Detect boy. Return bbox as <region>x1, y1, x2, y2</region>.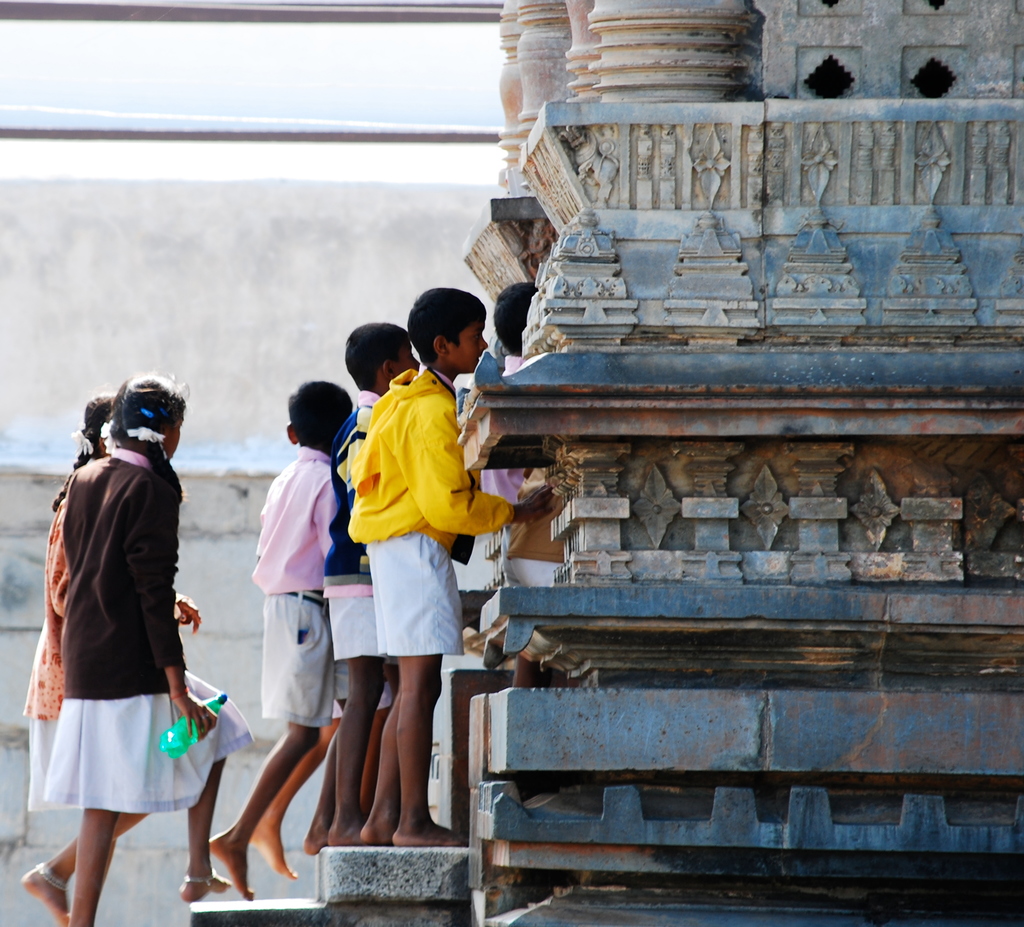
<region>351, 282, 565, 843</region>.
